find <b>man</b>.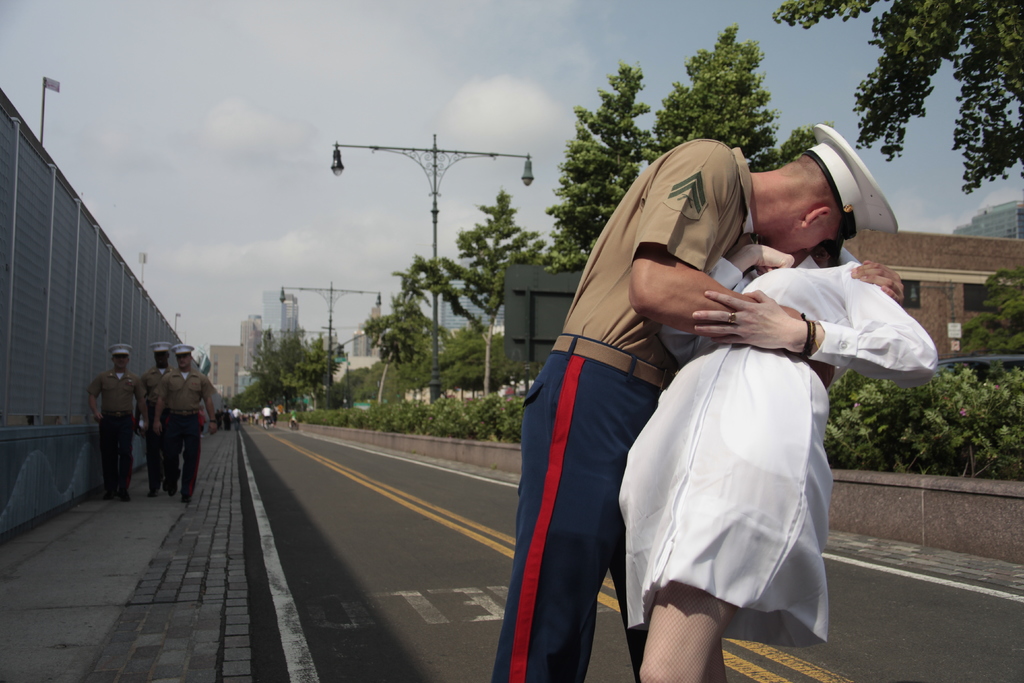
detection(140, 338, 175, 492).
